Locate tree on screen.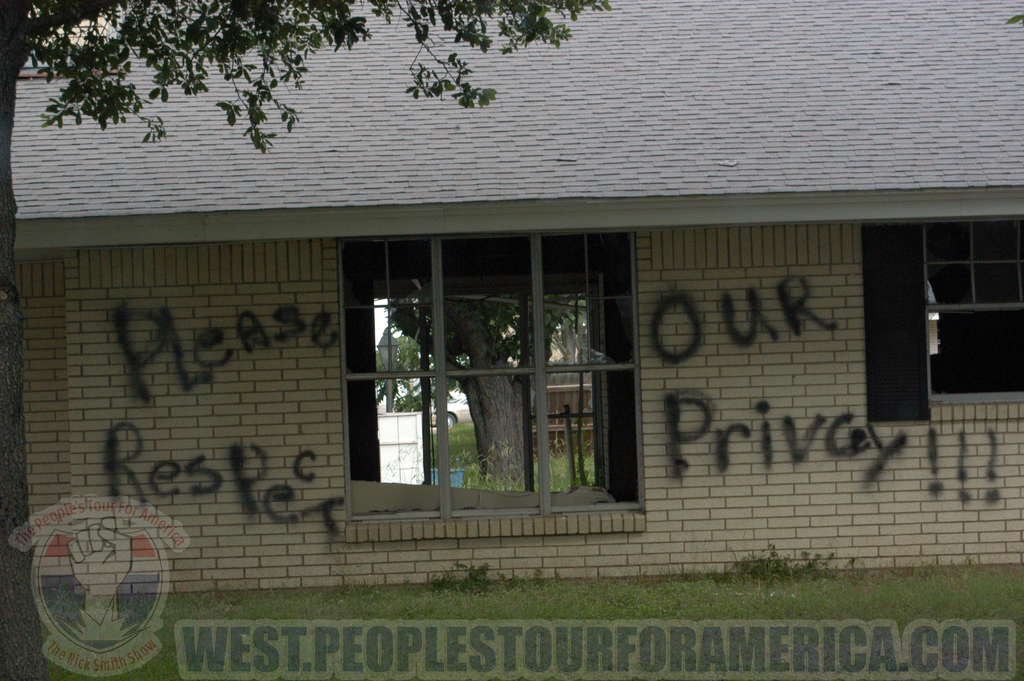
On screen at box=[0, 0, 611, 677].
